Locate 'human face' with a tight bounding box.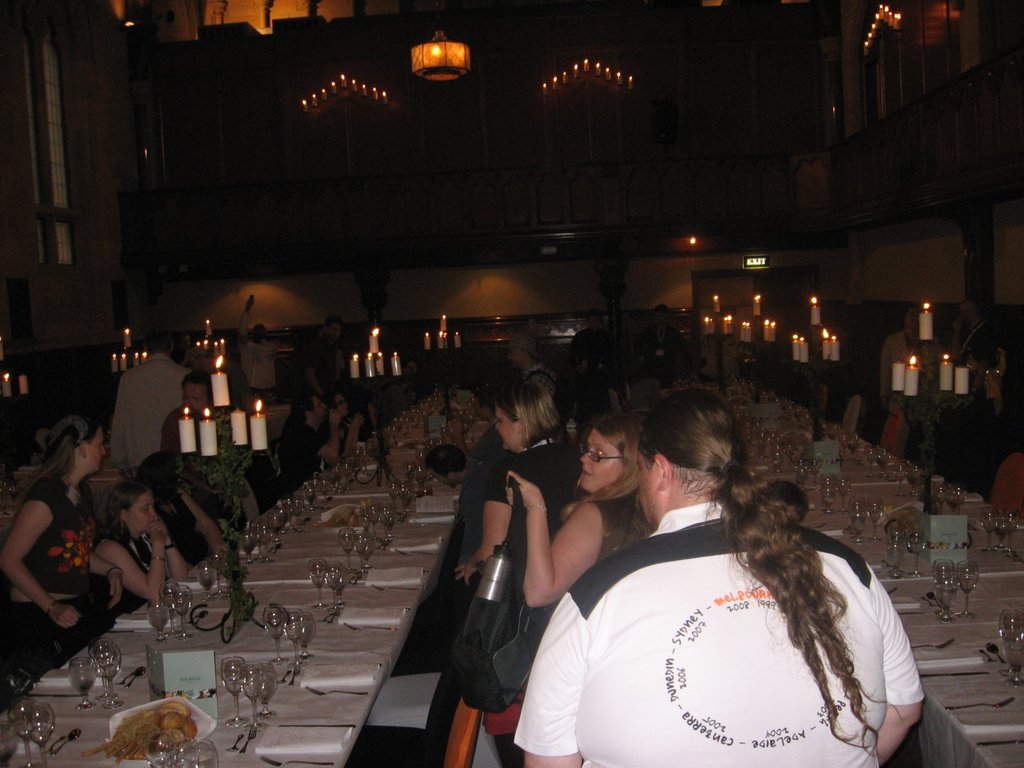
{"x1": 957, "y1": 302, "x2": 970, "y2": 323}.
